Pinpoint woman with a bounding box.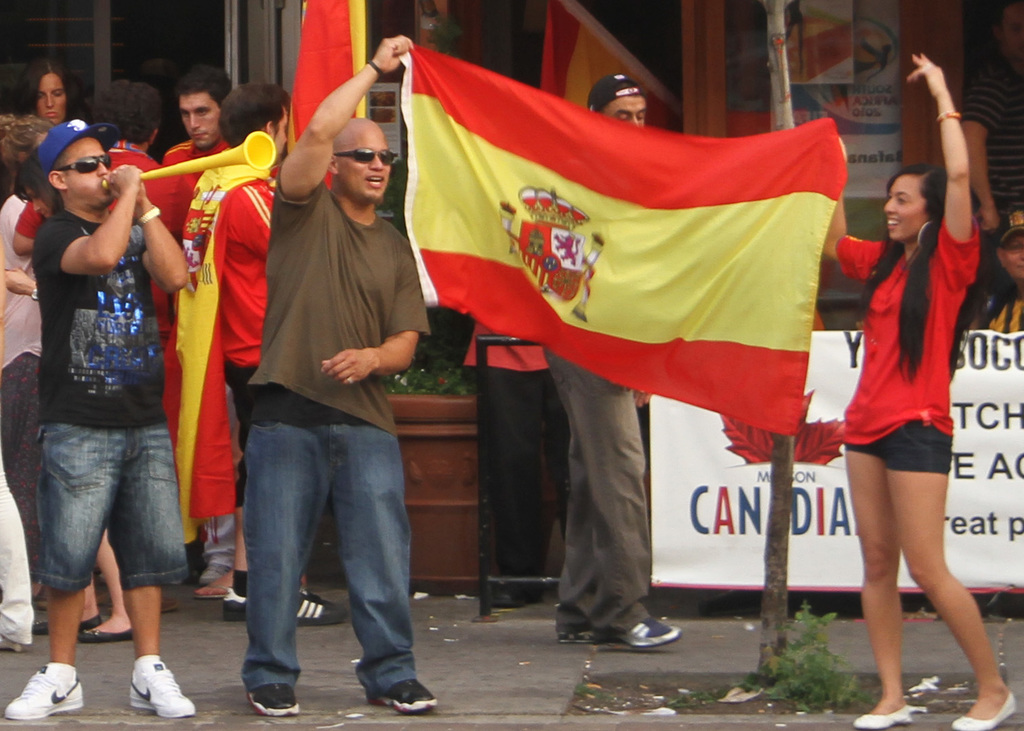
crop(0, 115, 57, 597).
